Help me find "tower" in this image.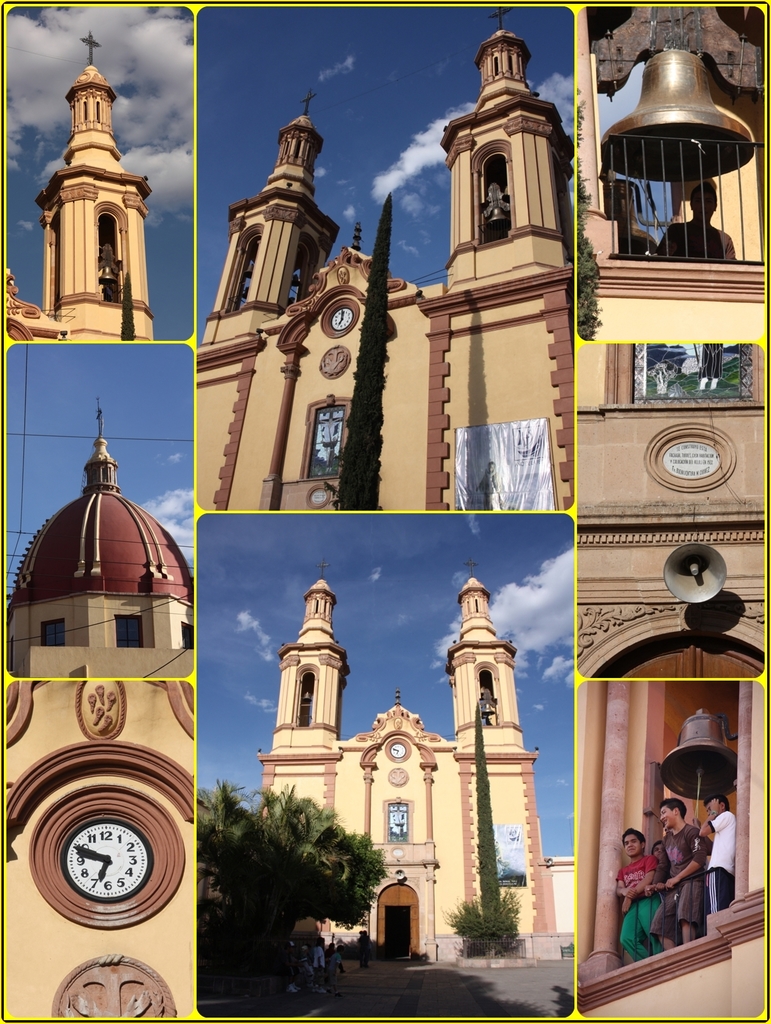
Found it: locate(243, 502, 560, 938).
